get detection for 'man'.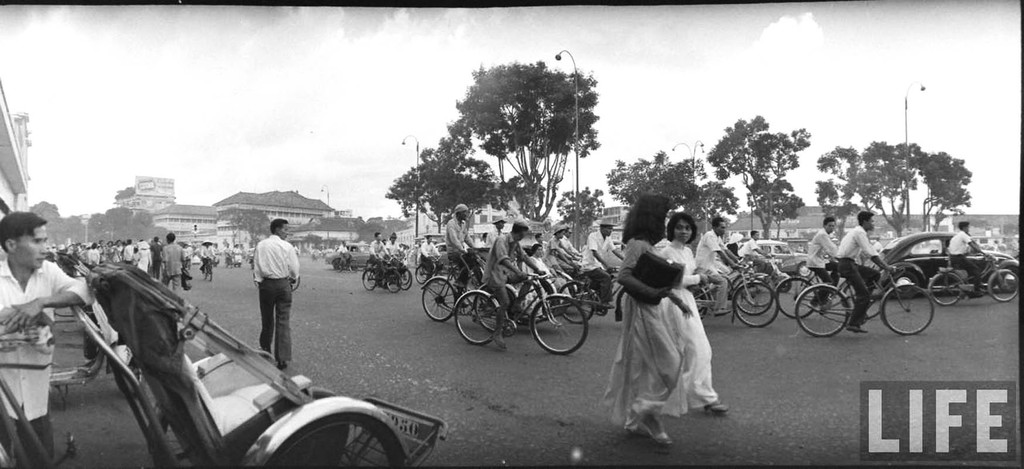
Detection: <bbox>695, 213, 748, 317</bbox>.
